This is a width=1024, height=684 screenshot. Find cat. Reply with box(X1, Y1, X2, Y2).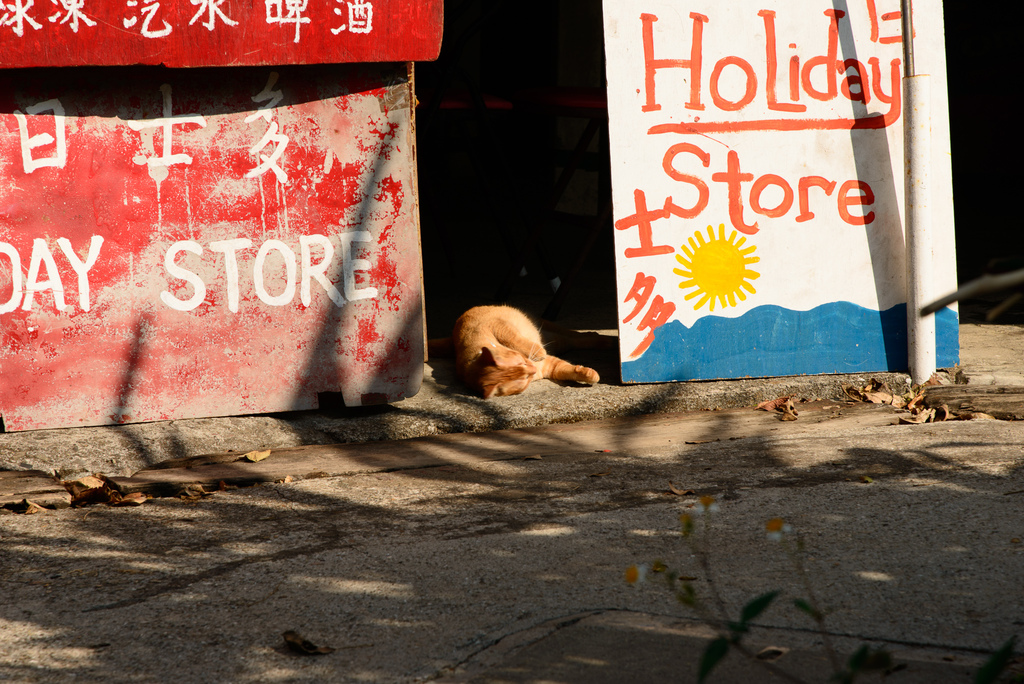
box(452, 305, 601, 403).
